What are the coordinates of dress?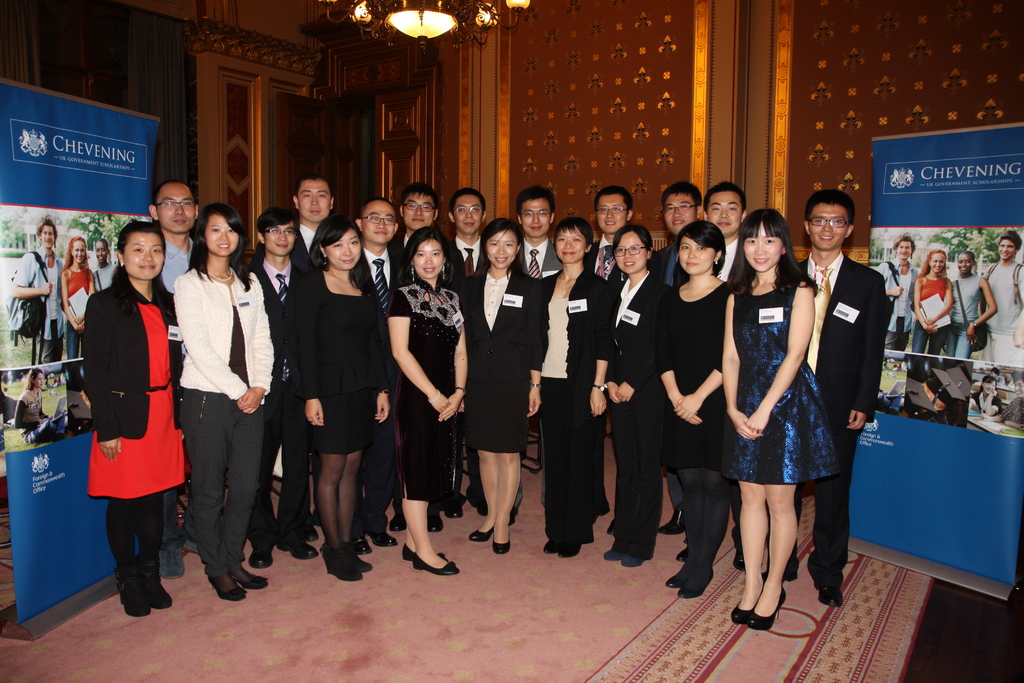
bbox=(384, 278, 467, 507).
